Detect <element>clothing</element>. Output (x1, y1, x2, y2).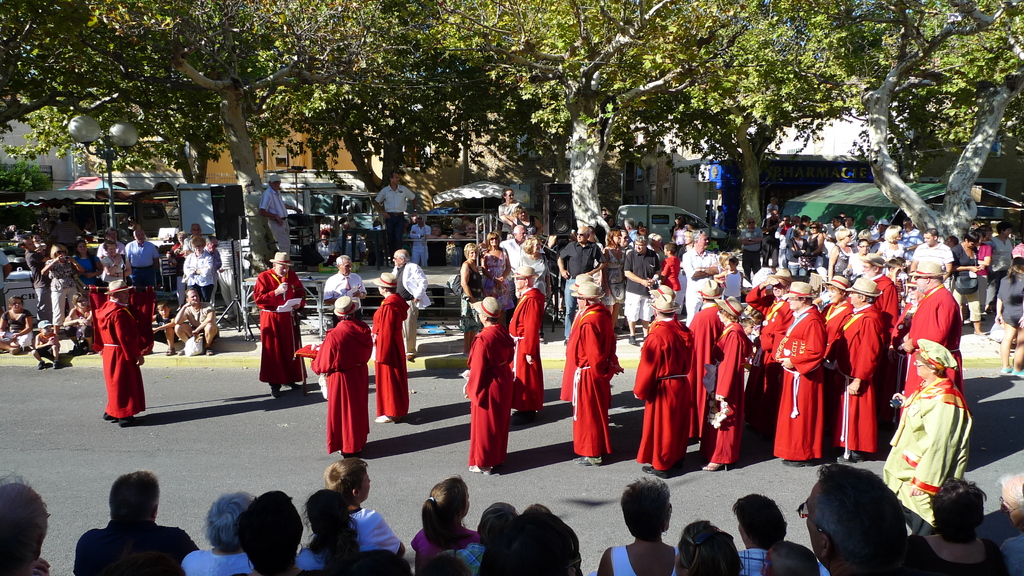
(525, 251, 551, 289).
